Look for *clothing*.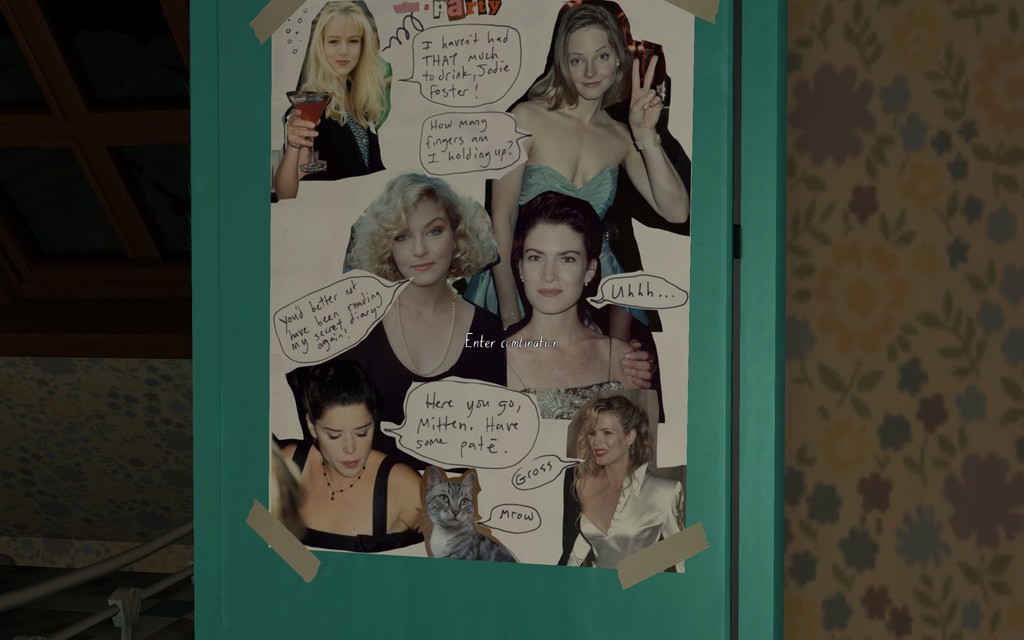
Found: x1=464, y1=170, x2=646, y2=323.
